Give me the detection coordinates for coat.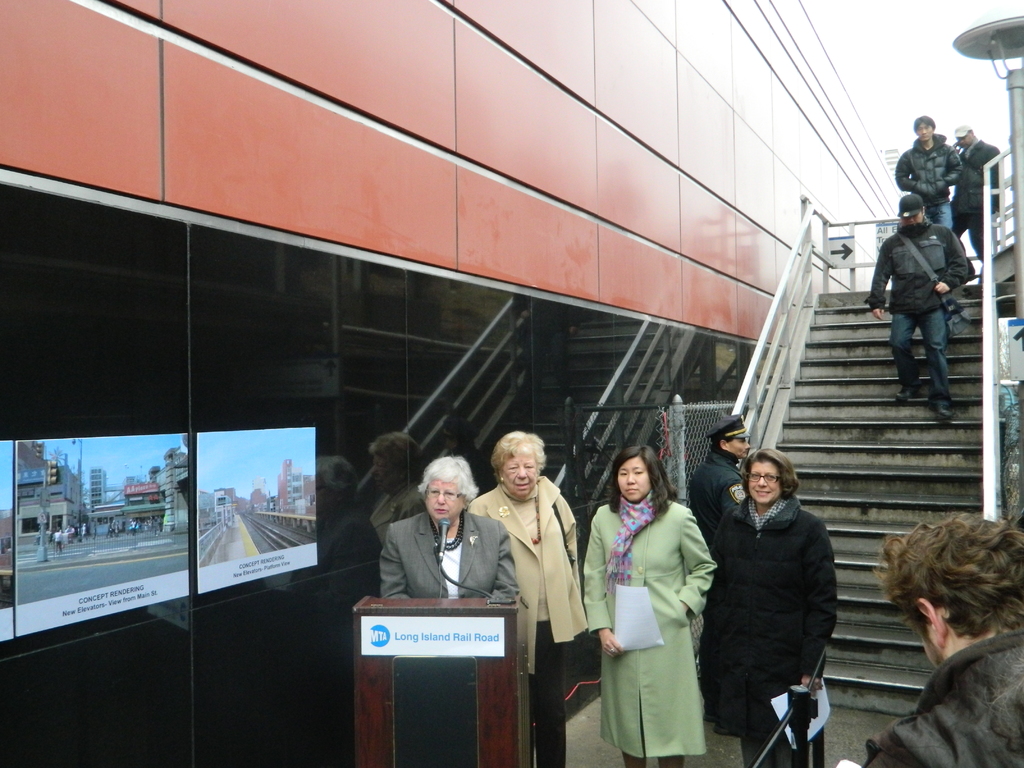
box=[714, 455, 845, 732].
